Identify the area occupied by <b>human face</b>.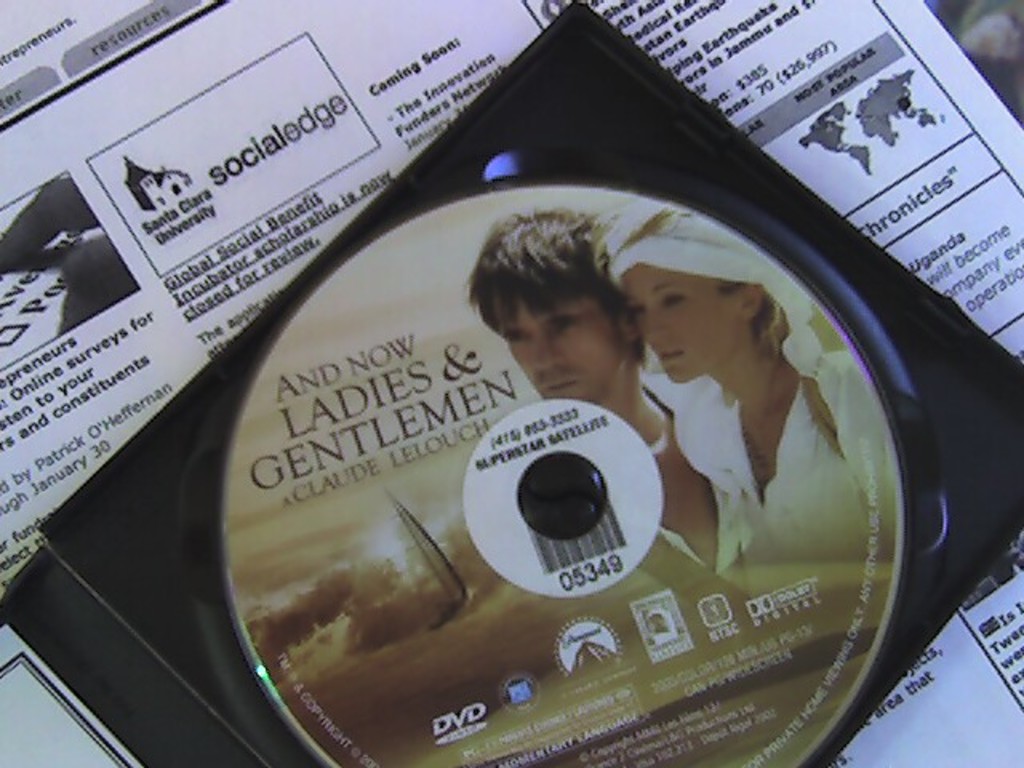
Area: 507:290:619:406.
